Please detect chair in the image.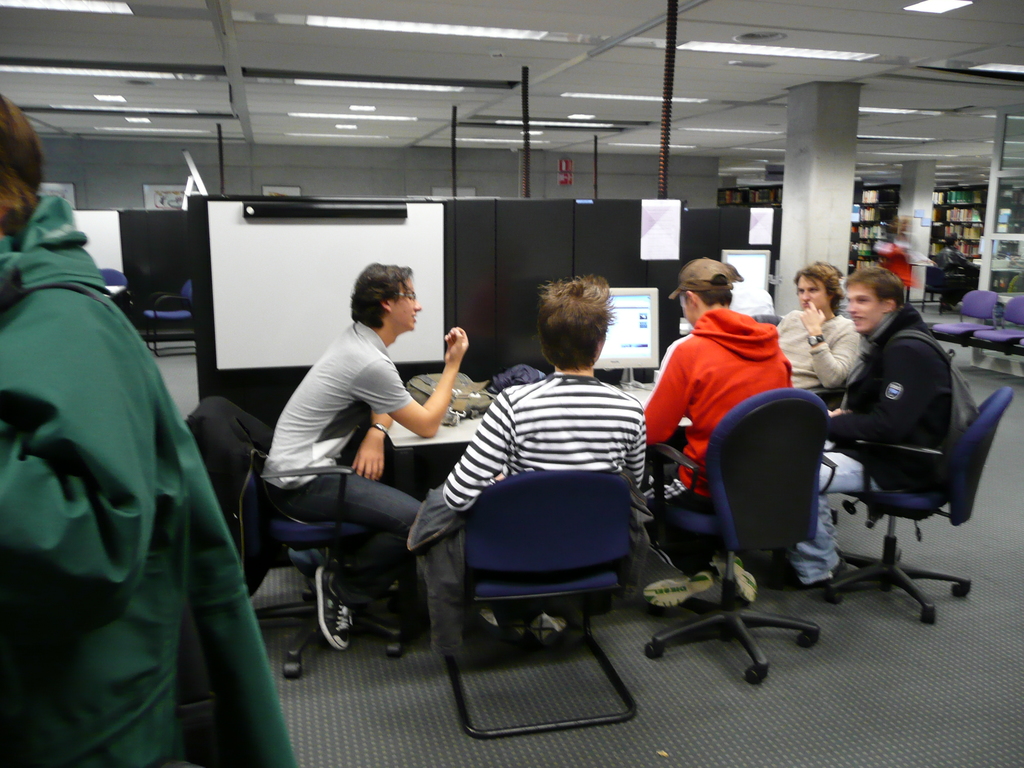
bbox(930, 290, 995, 346).
